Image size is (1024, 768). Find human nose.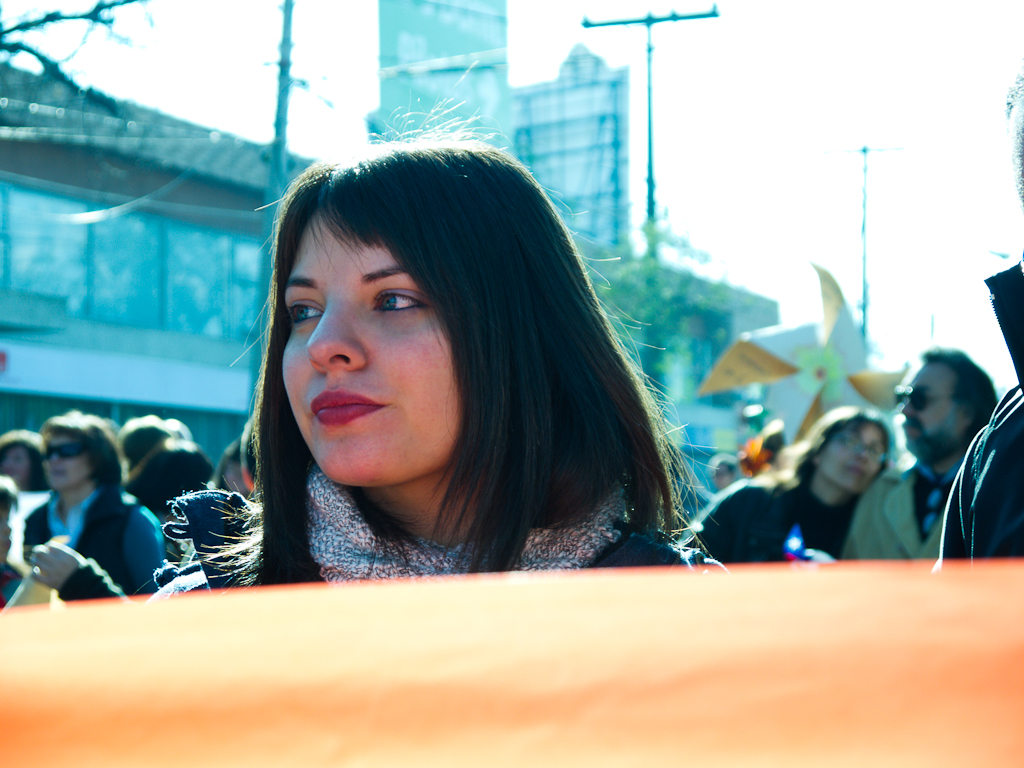
(left=46, top=451, right=62, bottom=465).
